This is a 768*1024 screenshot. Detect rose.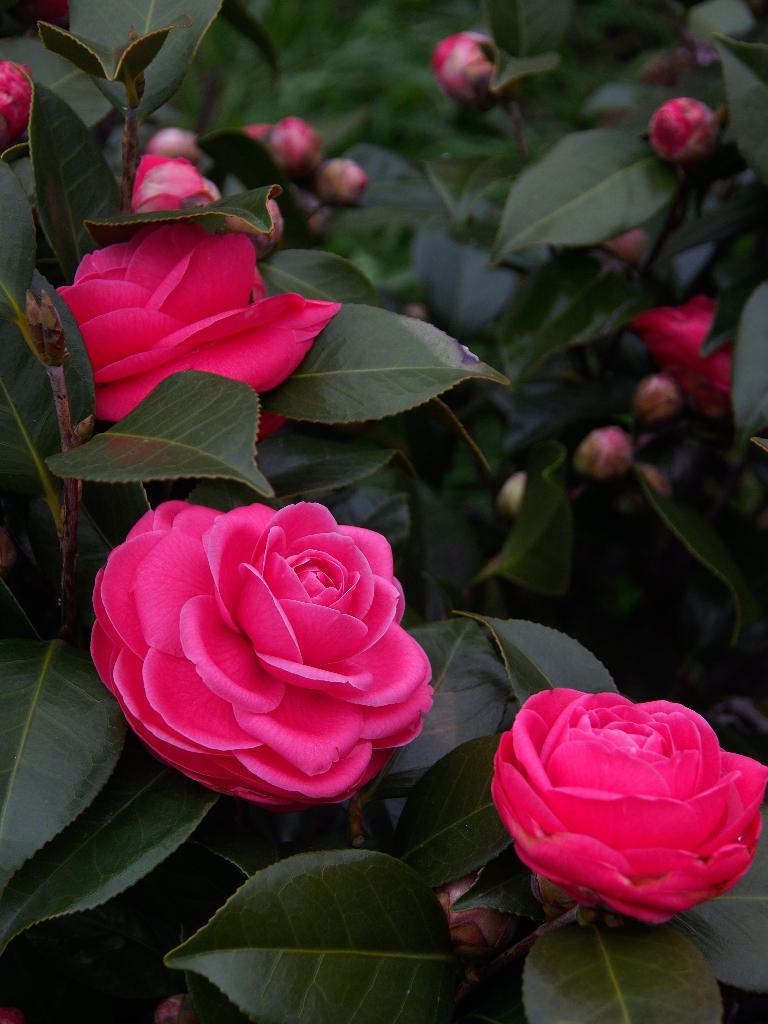
<region>433, 34, 510, 118</region>.
